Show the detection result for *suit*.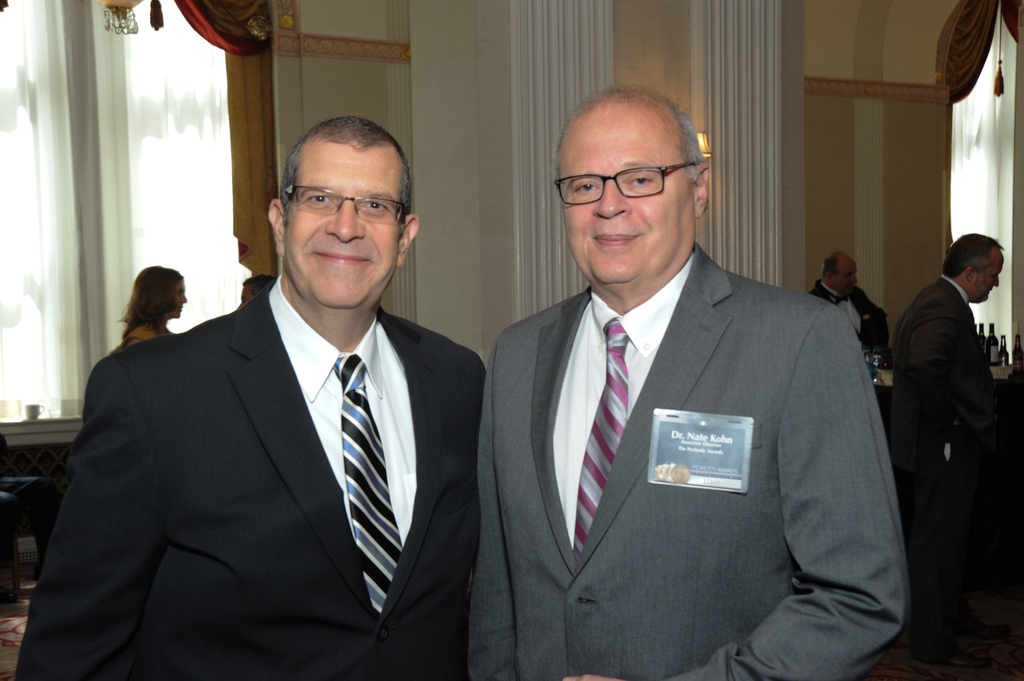
BBox(460, 243, 916, 680).
